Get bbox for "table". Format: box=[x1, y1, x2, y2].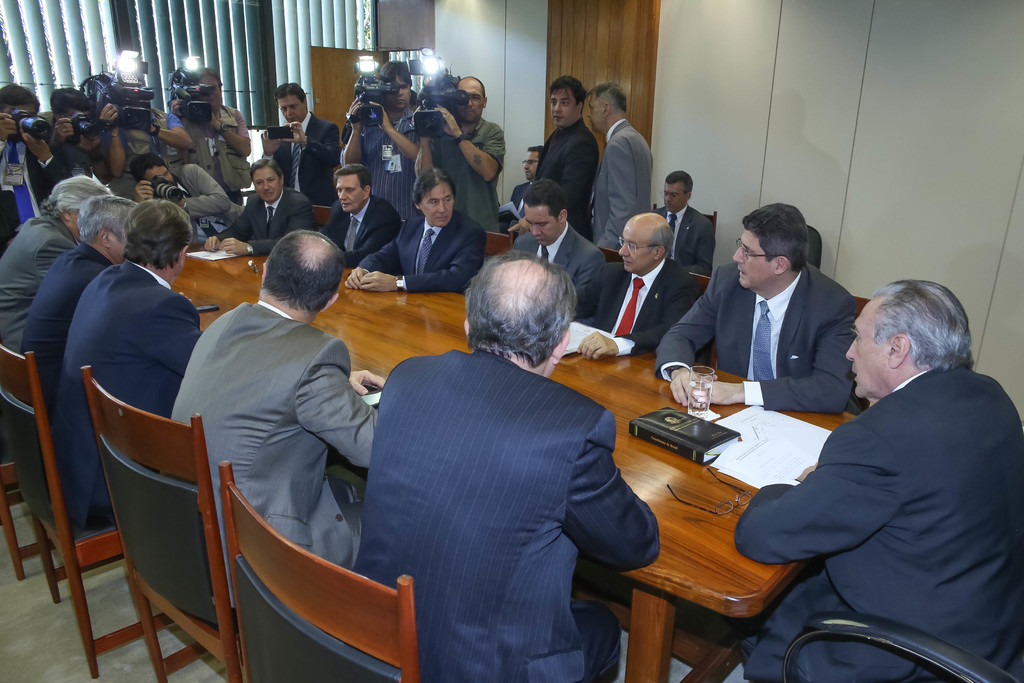
box=[198, 229, 860, 682].
